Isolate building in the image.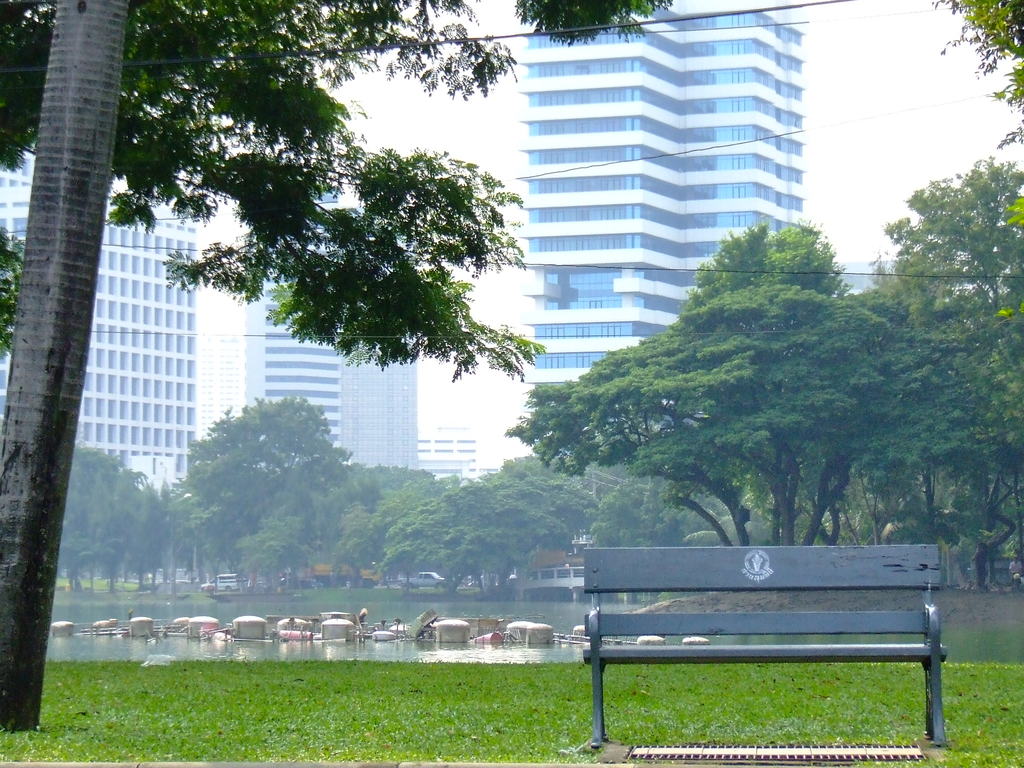
Isolated region: pyautogui.locateOnScreen(514, 0, 805, 390).
